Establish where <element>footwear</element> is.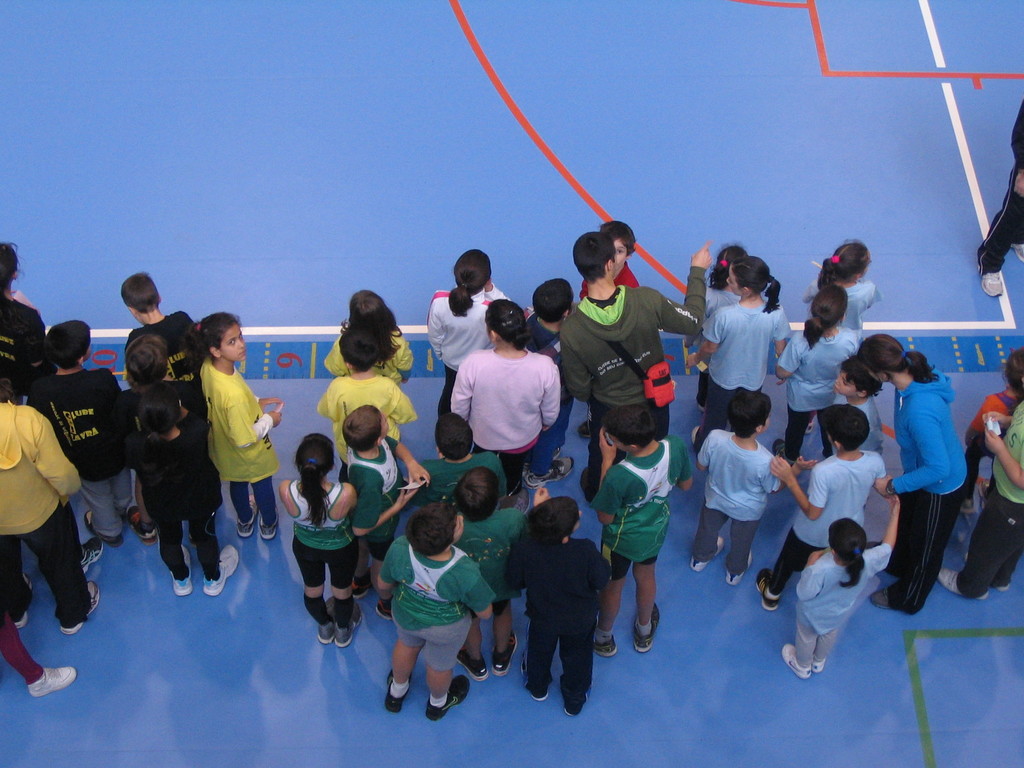
Established at crop(773, 438, 790, 461).
